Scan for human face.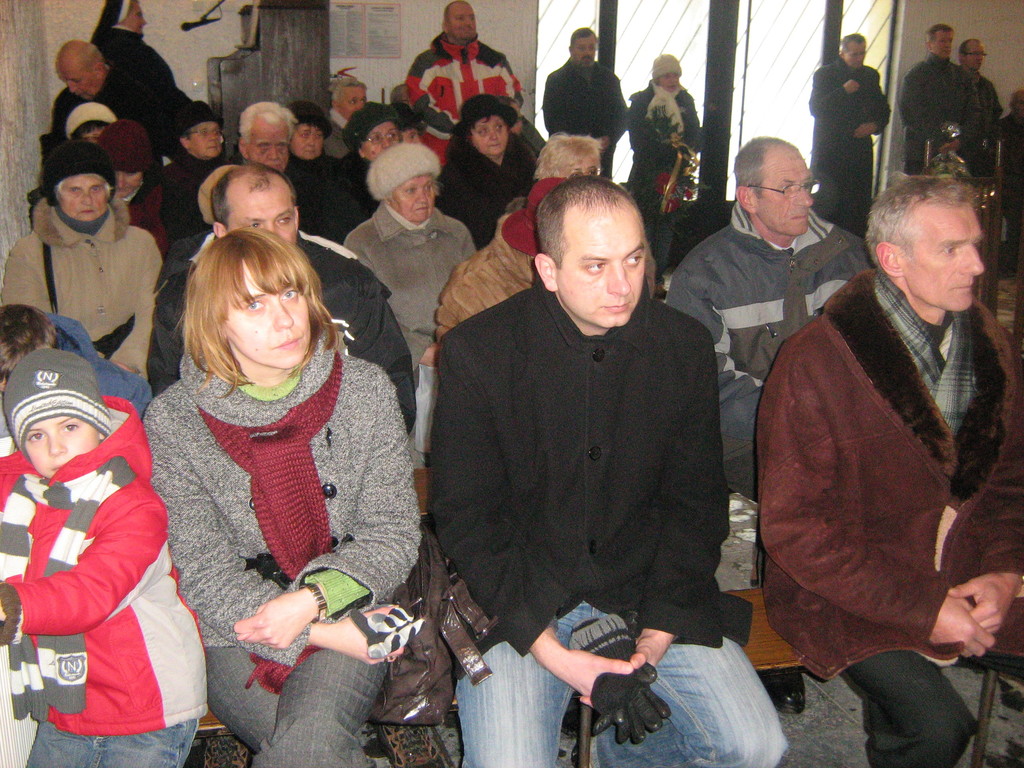
Scan result: {"x1": 225, "y1": 257, "x2": 309, "y2": 367}.
